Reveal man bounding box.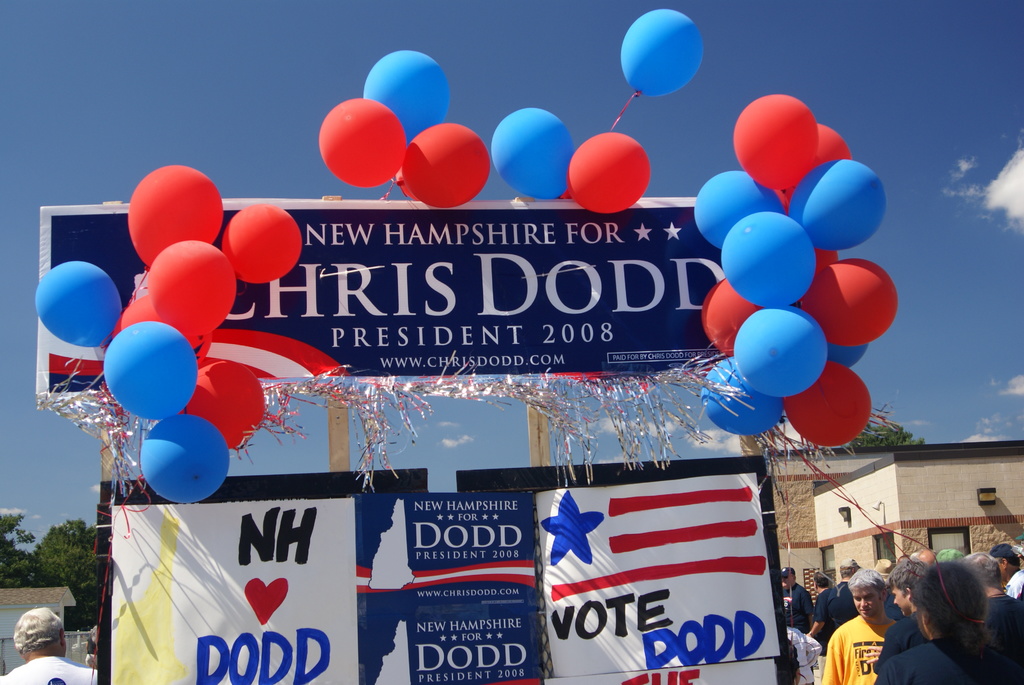
Revealed: {"x1": 990, "y1": 546, "x2": 1023, "y2": 597}.
